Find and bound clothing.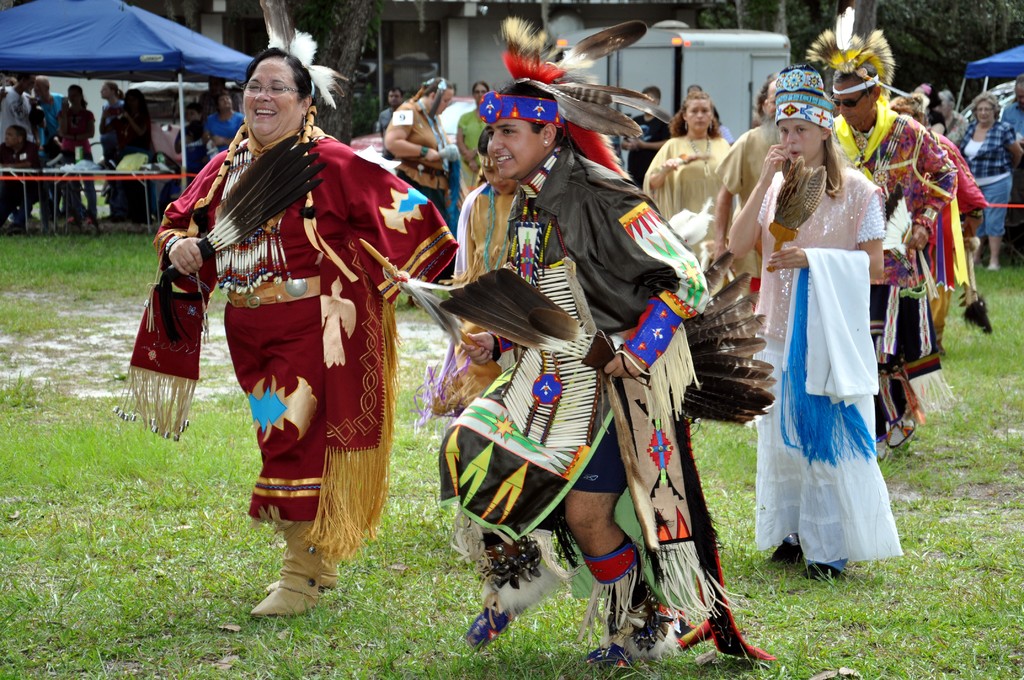
Bound: [left=751, top=162, right=904, bottom=572].
